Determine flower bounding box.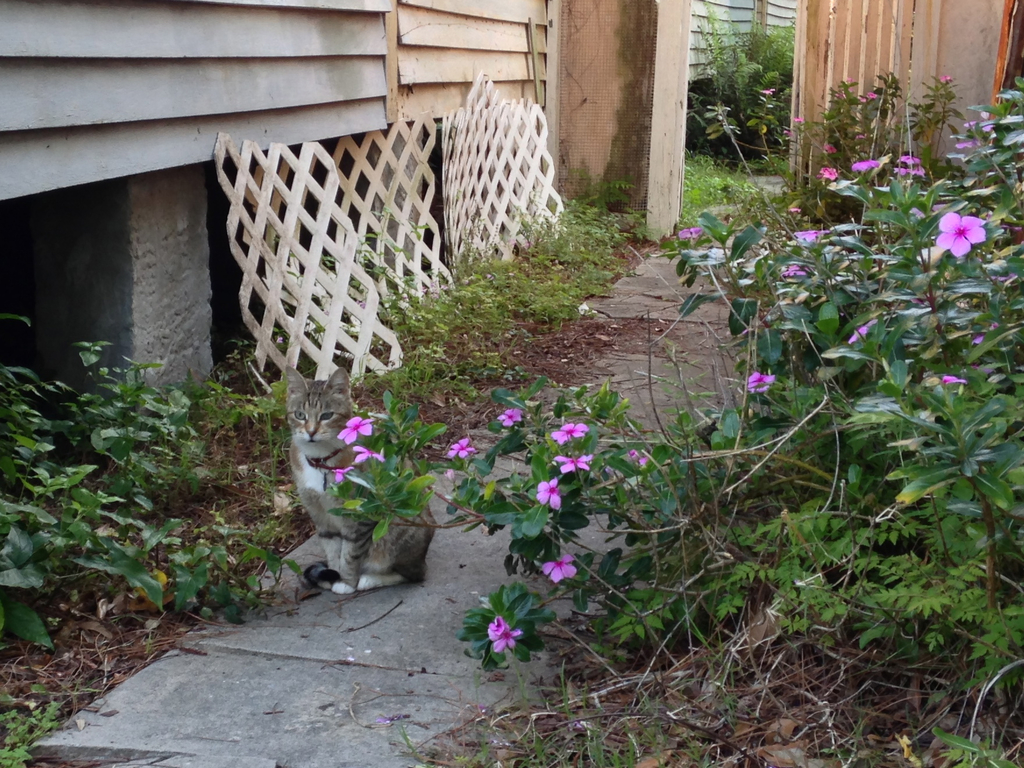
Determined: BBox(336, 416, 374, 447).
